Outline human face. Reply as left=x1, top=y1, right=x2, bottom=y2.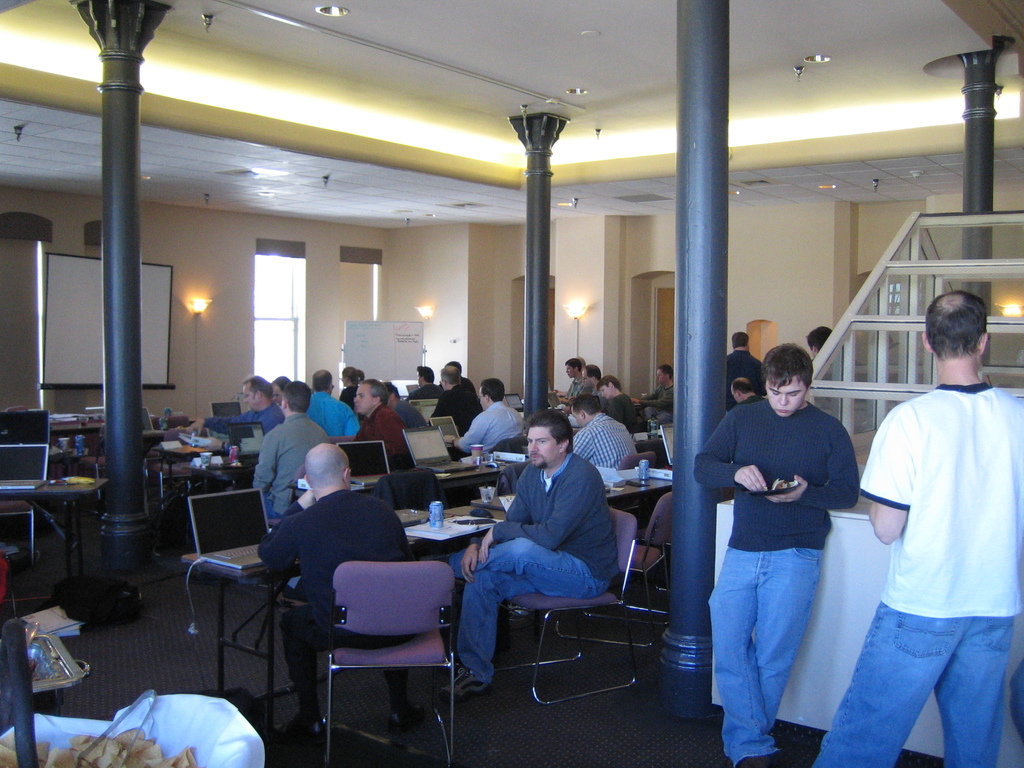
left=241, top=384, right=258, bottom=410.
